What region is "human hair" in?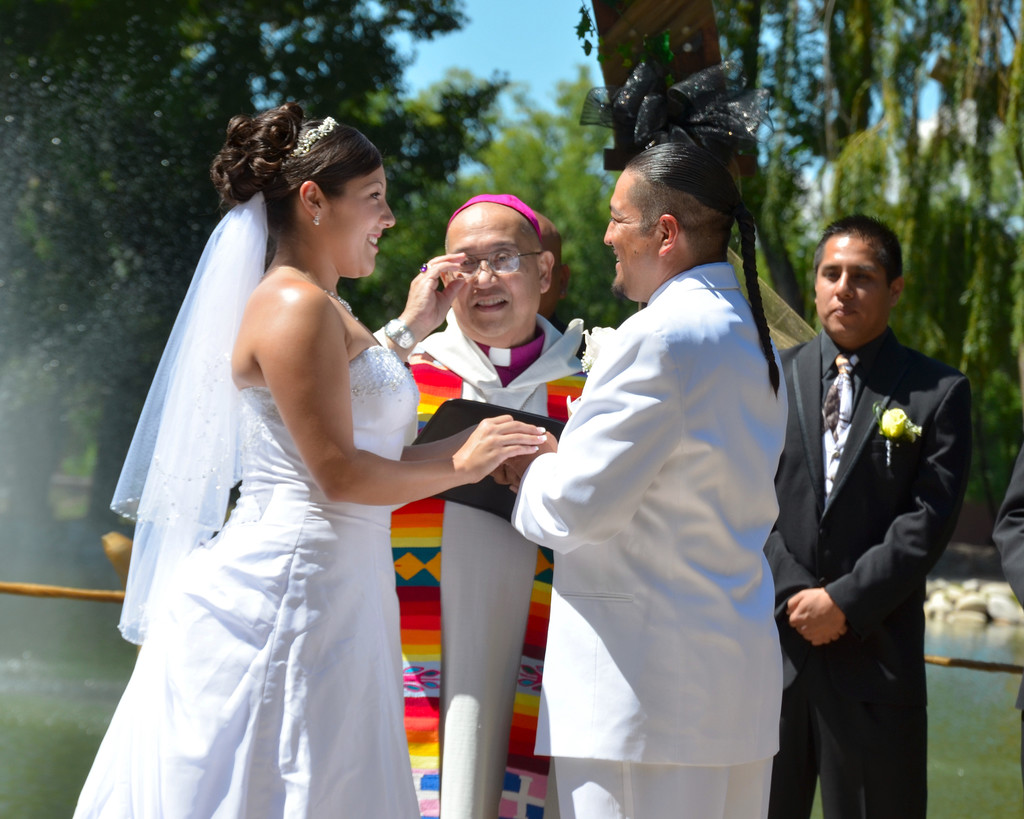
625,141,781,404.
